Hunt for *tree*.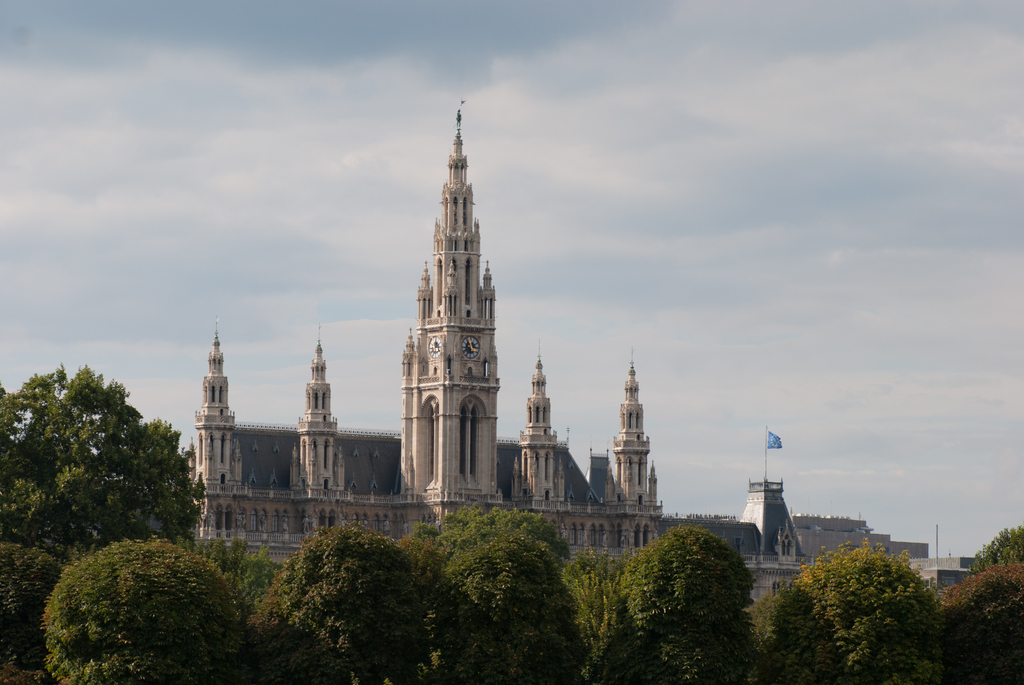
Hunted down at <region>403, 525, 591, 684</region>.
